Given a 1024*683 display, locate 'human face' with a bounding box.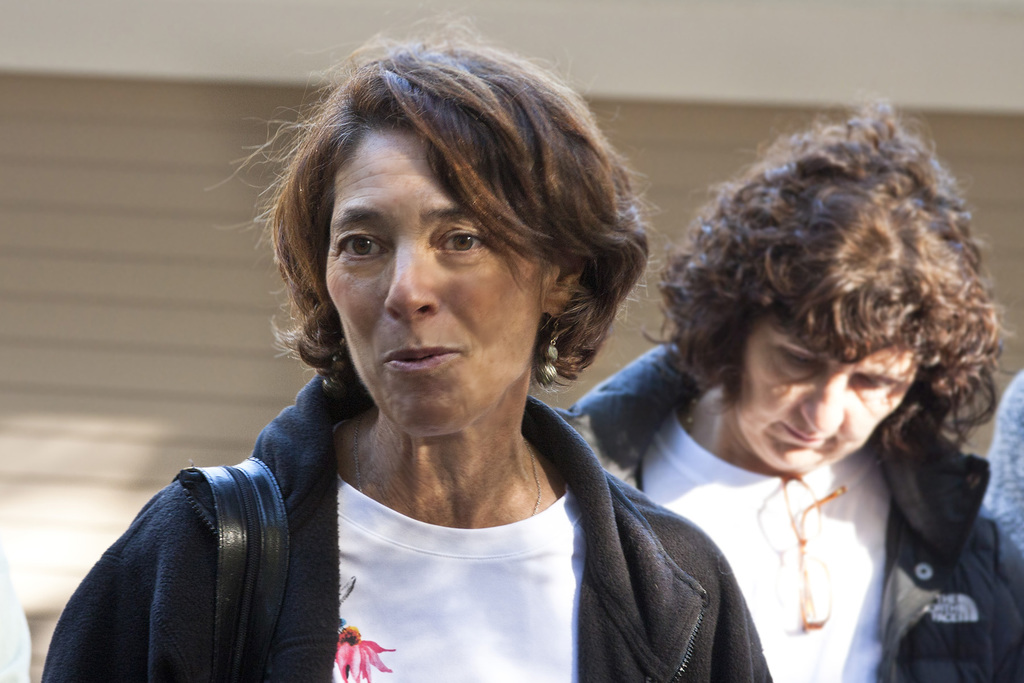
Located: box=[733, 320, 922, 477].
